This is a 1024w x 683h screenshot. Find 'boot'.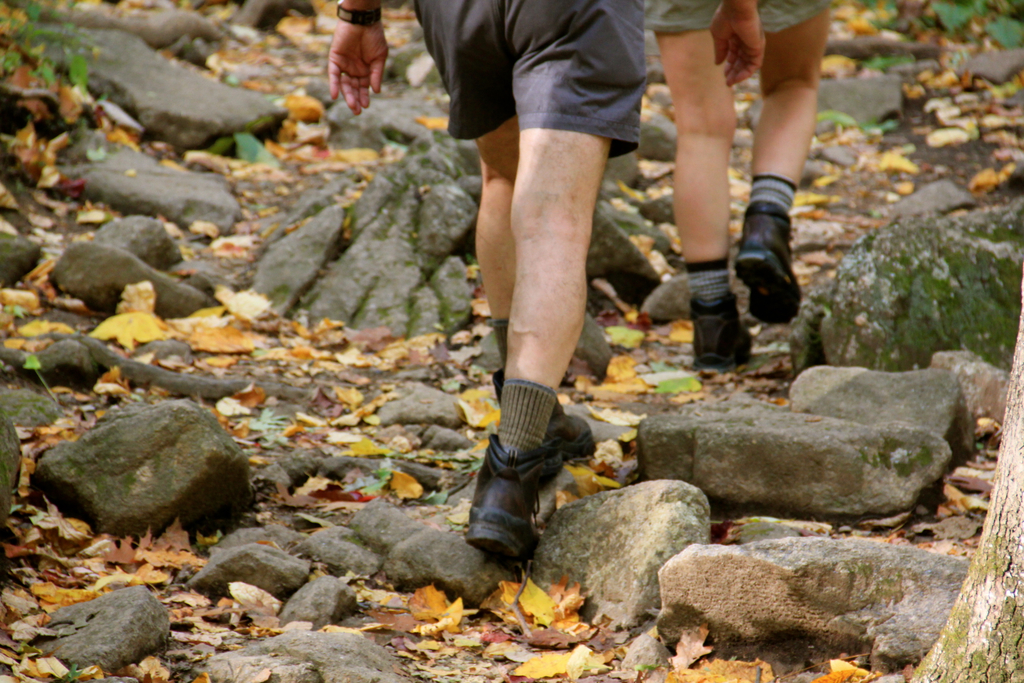
Bounding box: BBox(732, 226, 801, 329).
